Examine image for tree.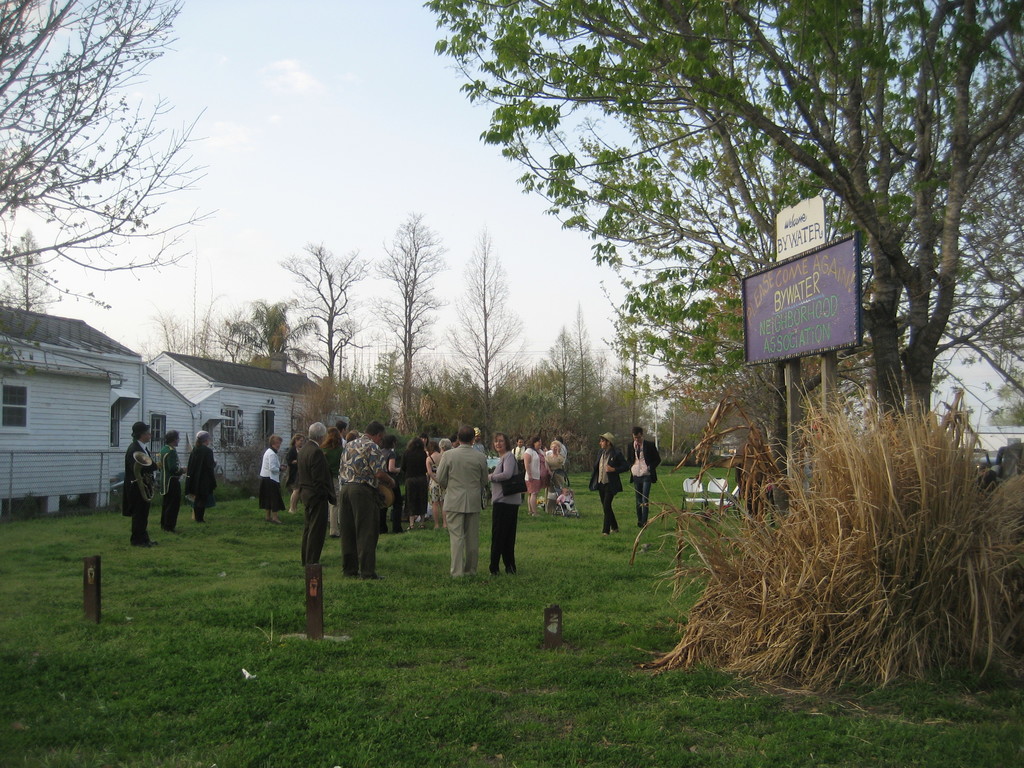
Examination result: [440, 233, 528, 442].
